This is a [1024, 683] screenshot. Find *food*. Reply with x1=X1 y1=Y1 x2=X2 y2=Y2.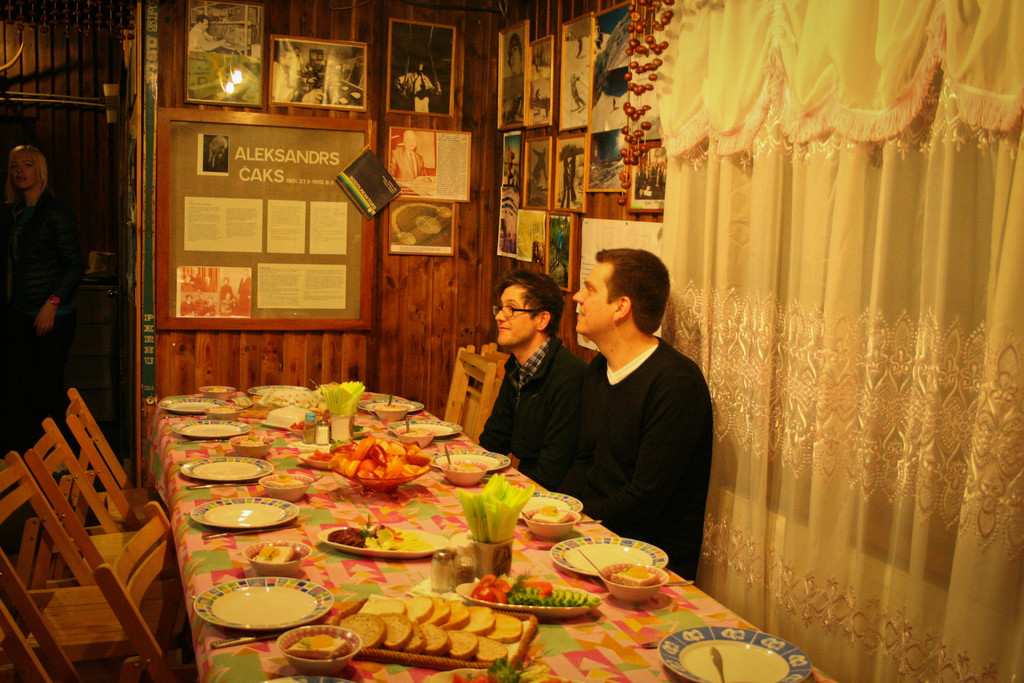
x1=232 y1=432 x2=275 y2=448.
